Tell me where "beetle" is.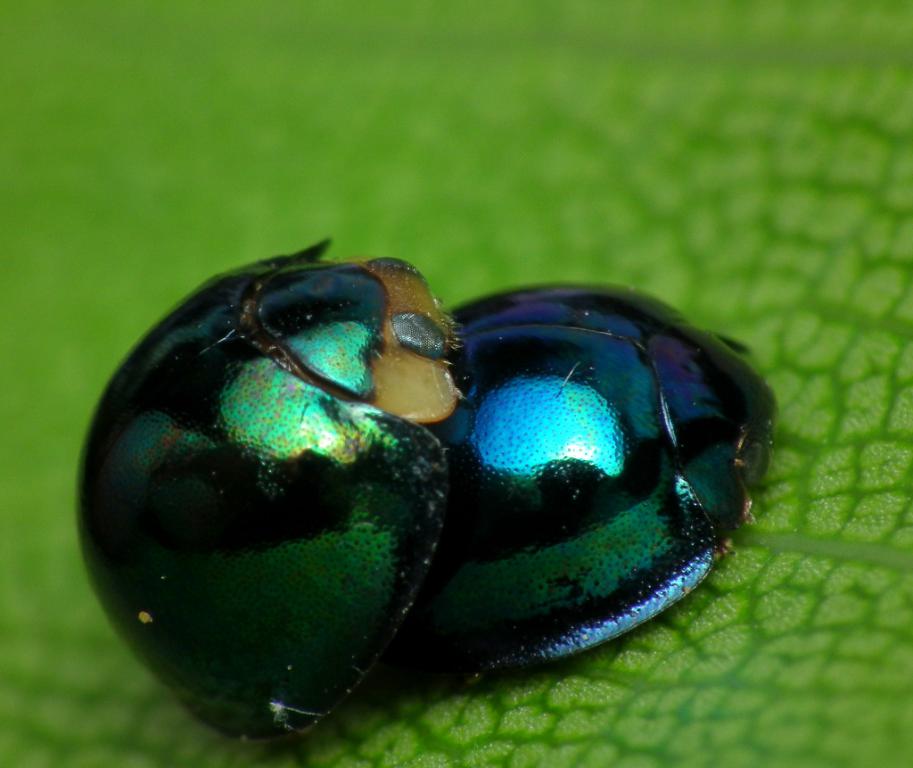
"beetle" is at [left=345, top=270, right=783, bottom=716].
